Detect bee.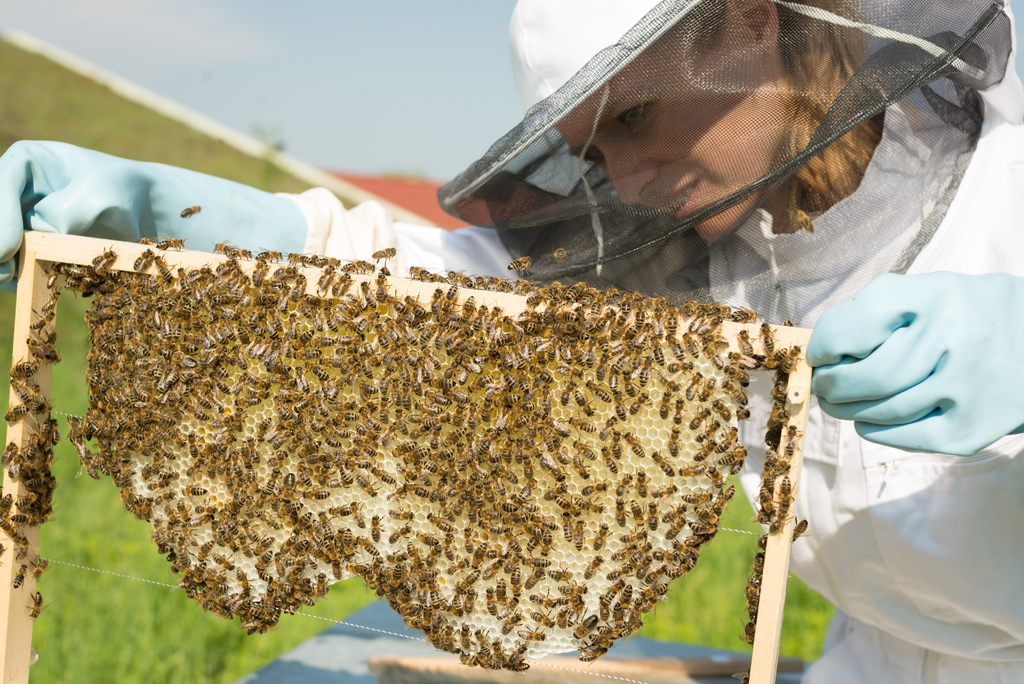
Detected at box(24, 592, 47, 615).
